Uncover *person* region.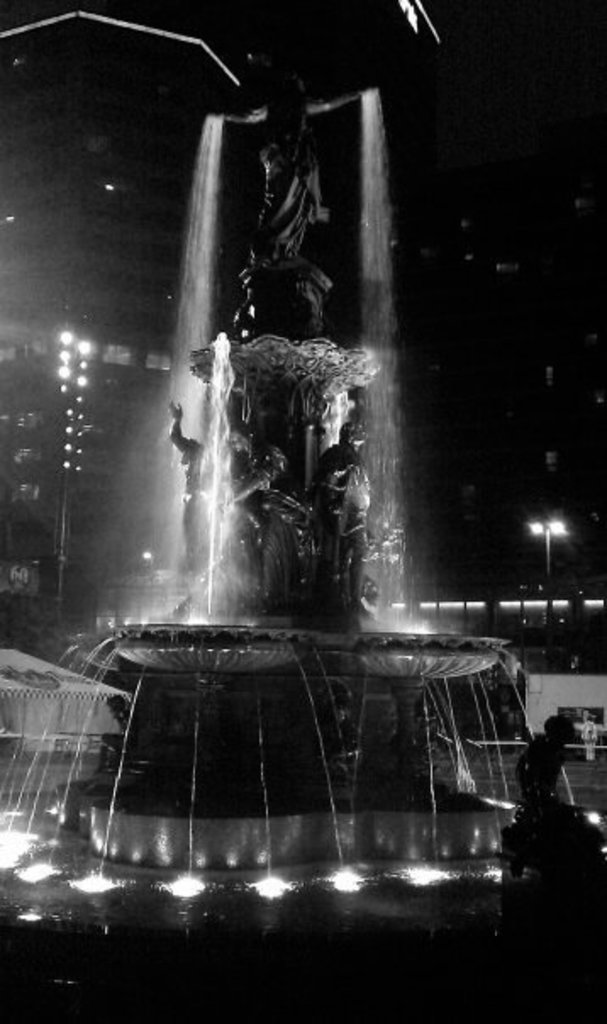
Uncovered: 103:692:129:770.
